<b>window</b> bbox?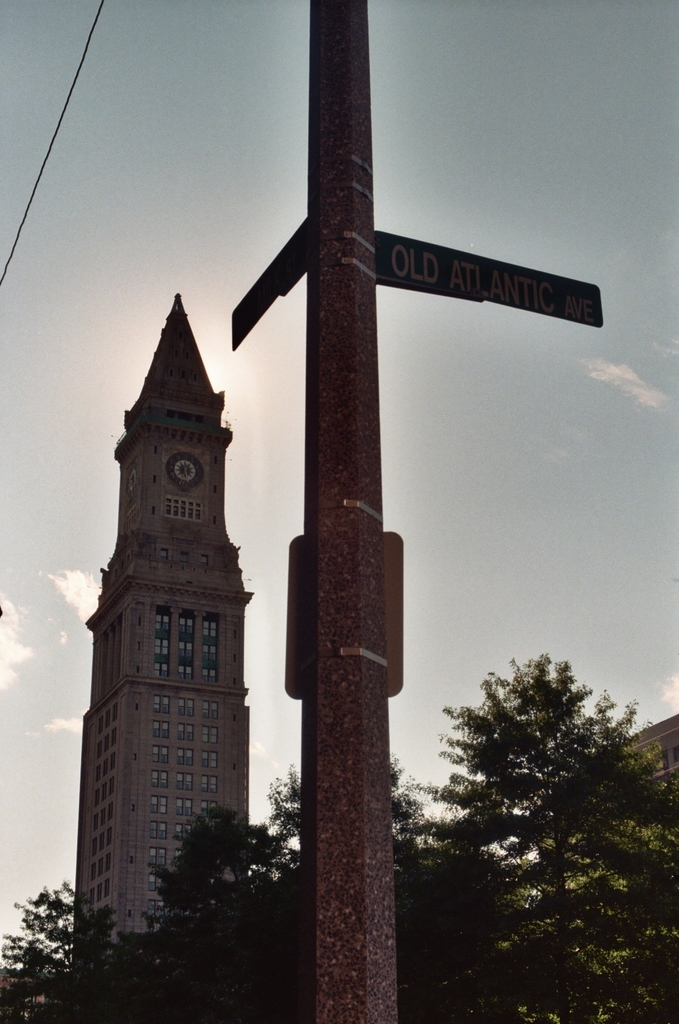
BBox(174, 908, 190, 924)
